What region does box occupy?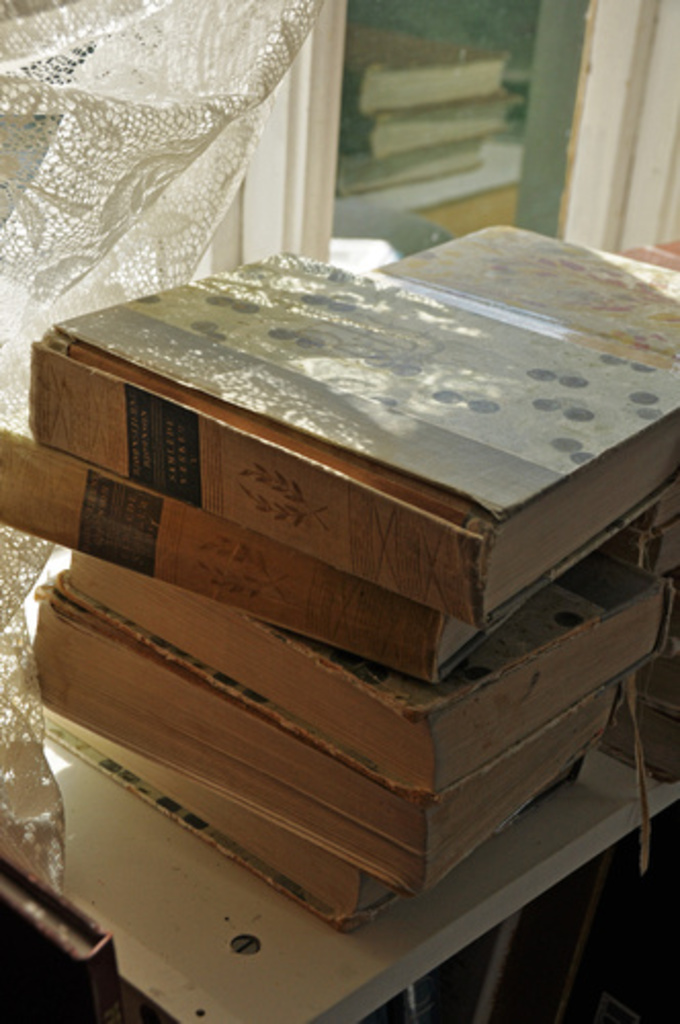
x1=4, y1=240, x2=676, y2=641.
